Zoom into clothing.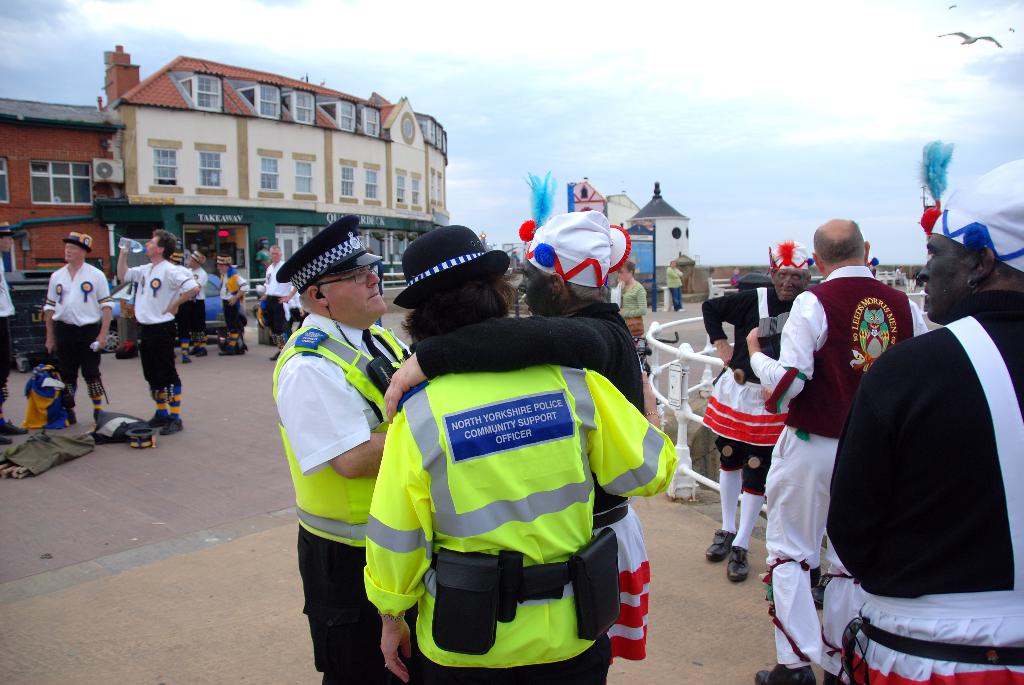
Zoom target: (left=0, top=248, right=12, bottom=405).
